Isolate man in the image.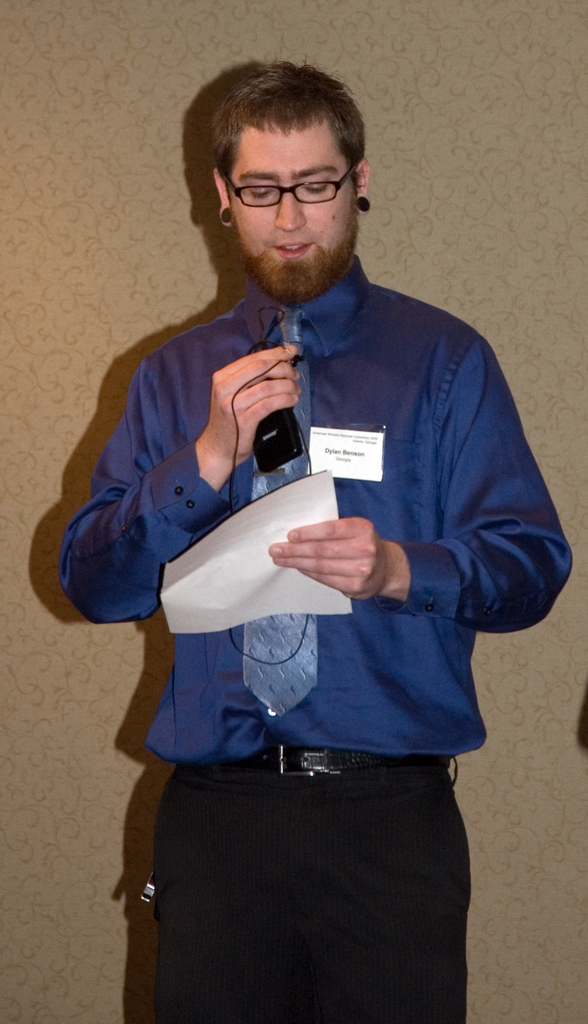
Isolated region: x1=46, y1=68, x2=573, y2=935.
